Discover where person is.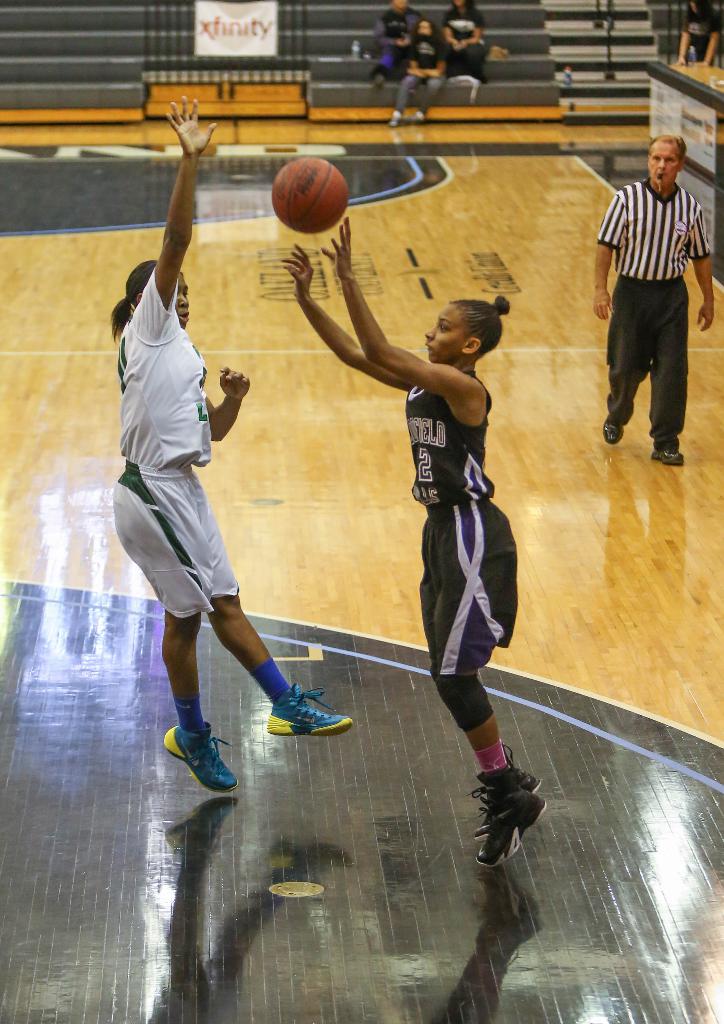
Discovered at x1=98, y1=88, x2=359, y2=800.
